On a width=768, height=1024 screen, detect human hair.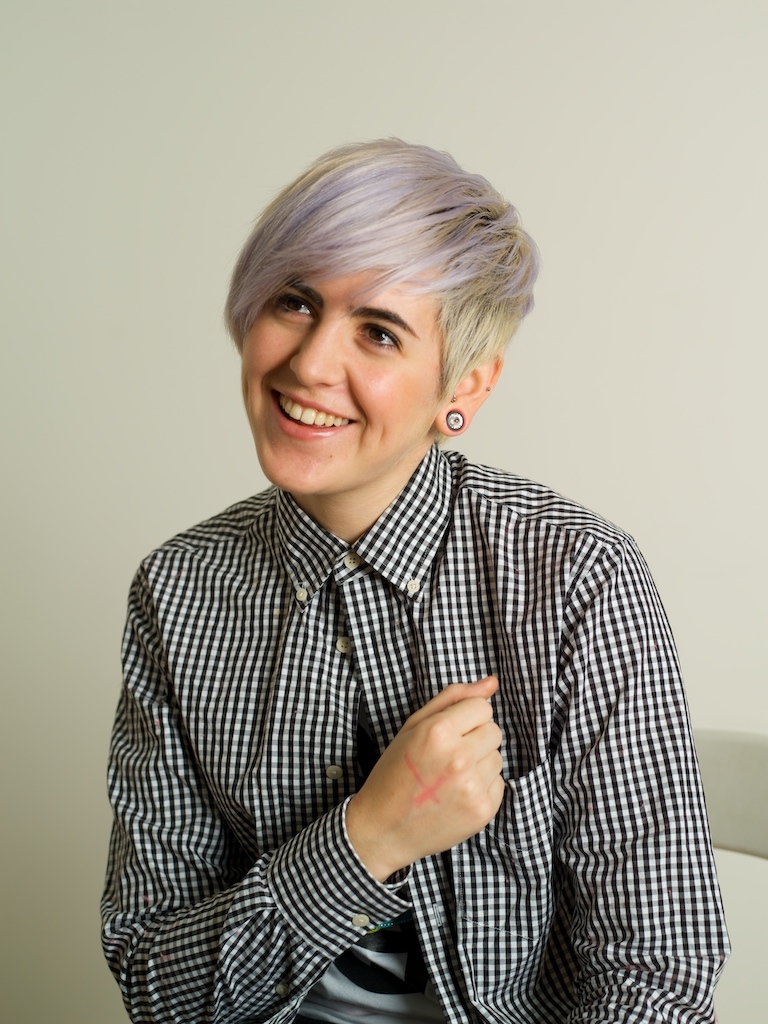
detection(229, 134, 528, 446).
